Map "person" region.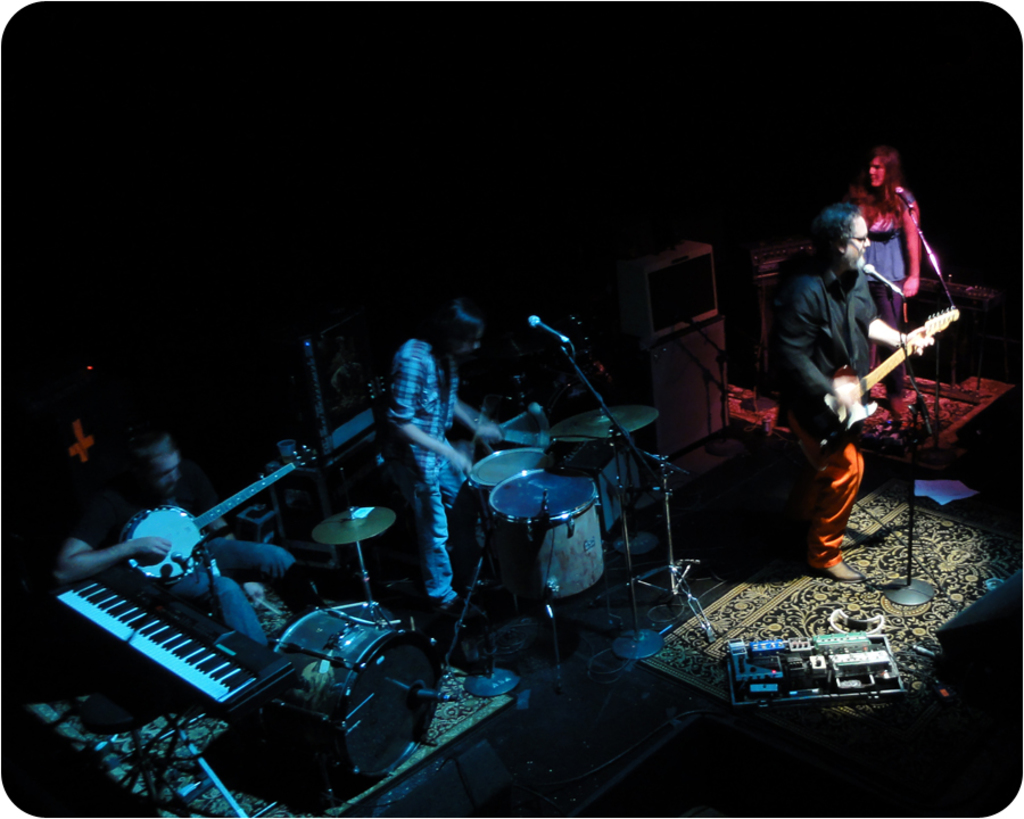
Mapped to <box>851,148,918,432</box>.
